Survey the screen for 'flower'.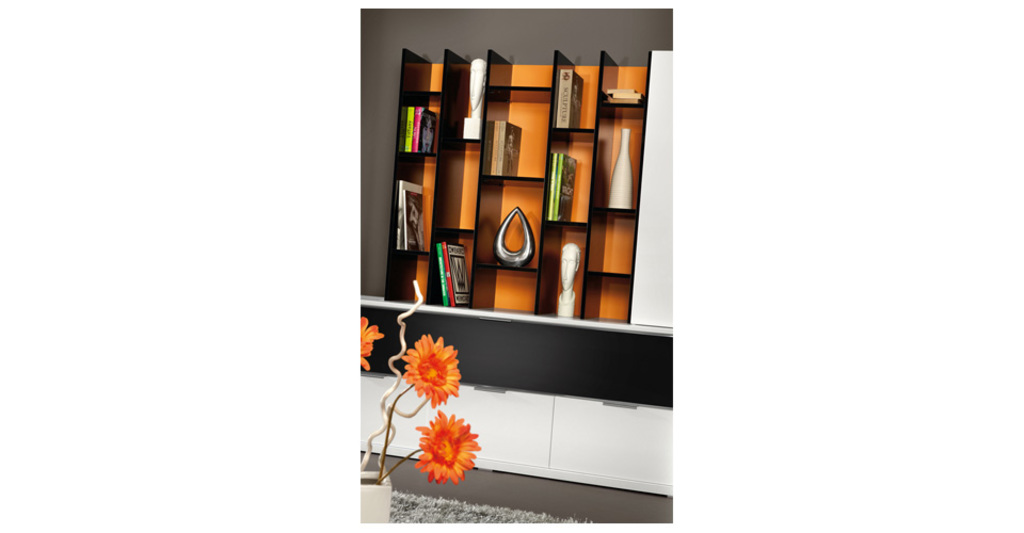
Survey found: box=[359, 317, 386, 371].
